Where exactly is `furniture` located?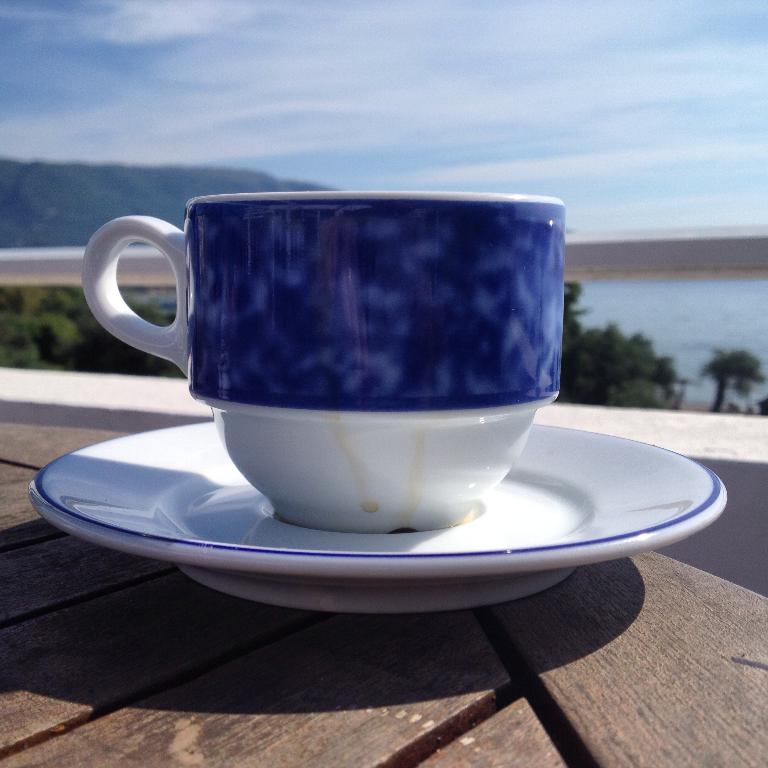
Its bounding box is (x1=0, y1=420, x2=767, y2=767).
